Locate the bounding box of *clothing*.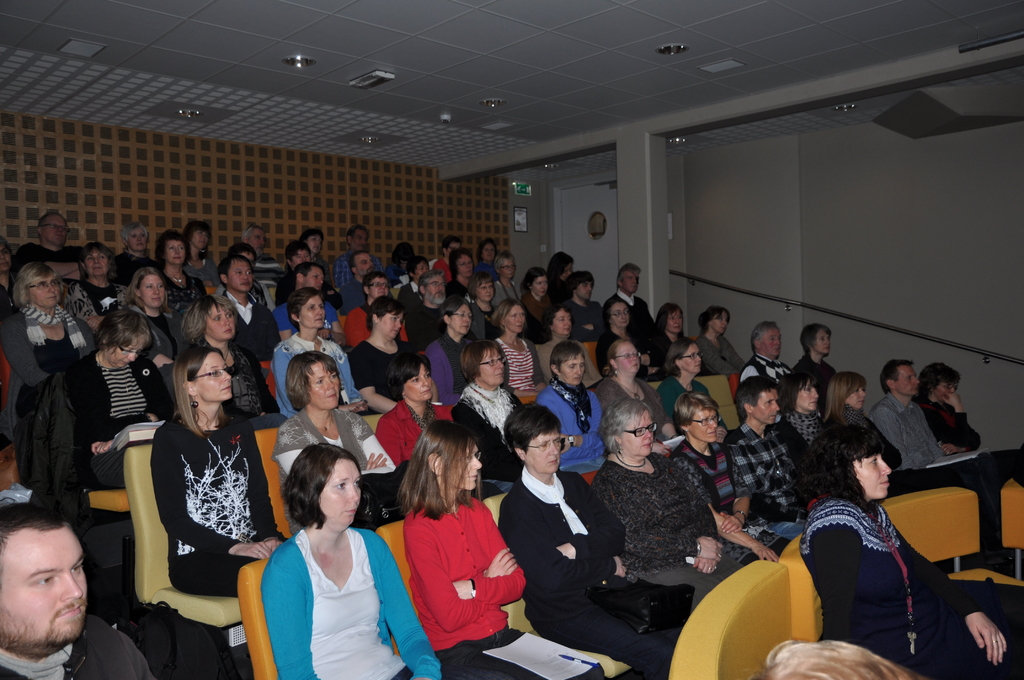
Bounding box: 492,280,515,306.
